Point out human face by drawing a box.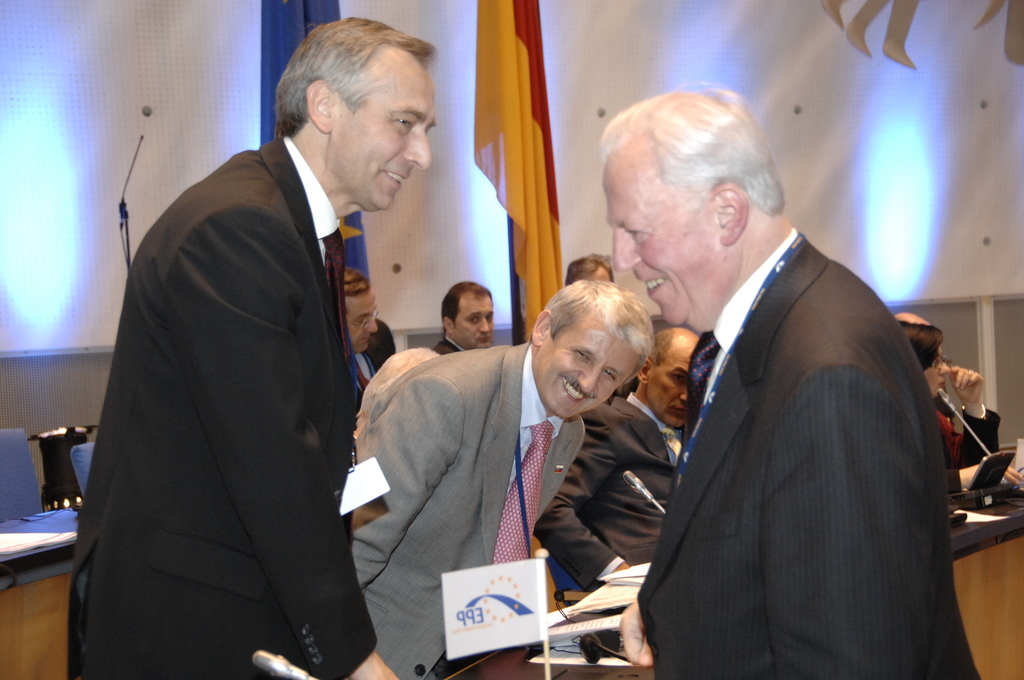
locate(532, 310, 641, 420).
